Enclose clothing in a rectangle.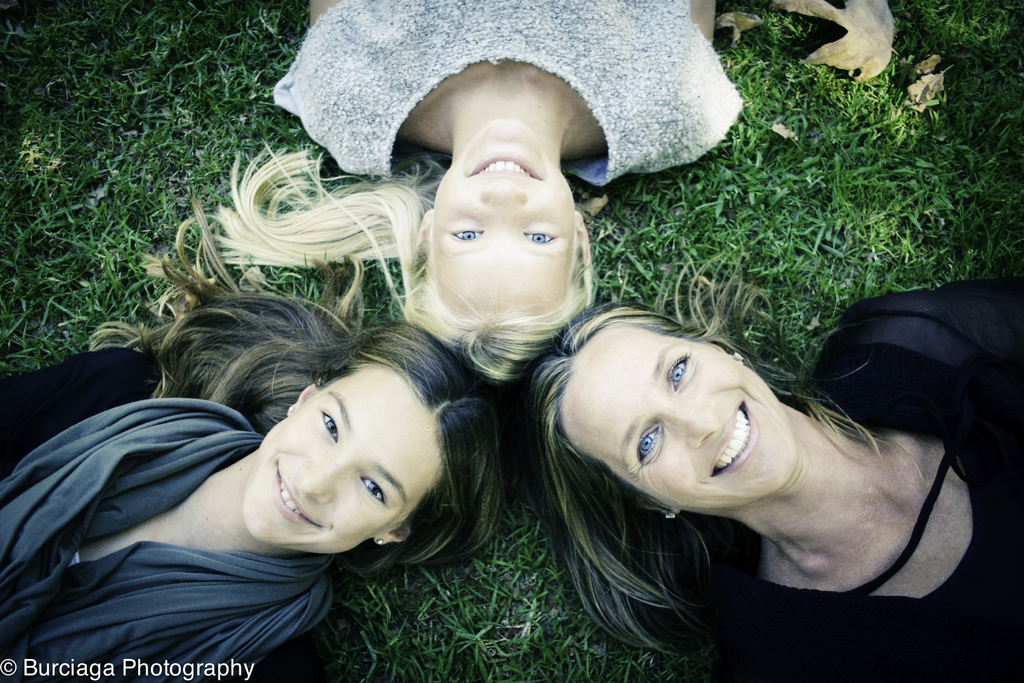
select_region(11, 330, 387, 662).
